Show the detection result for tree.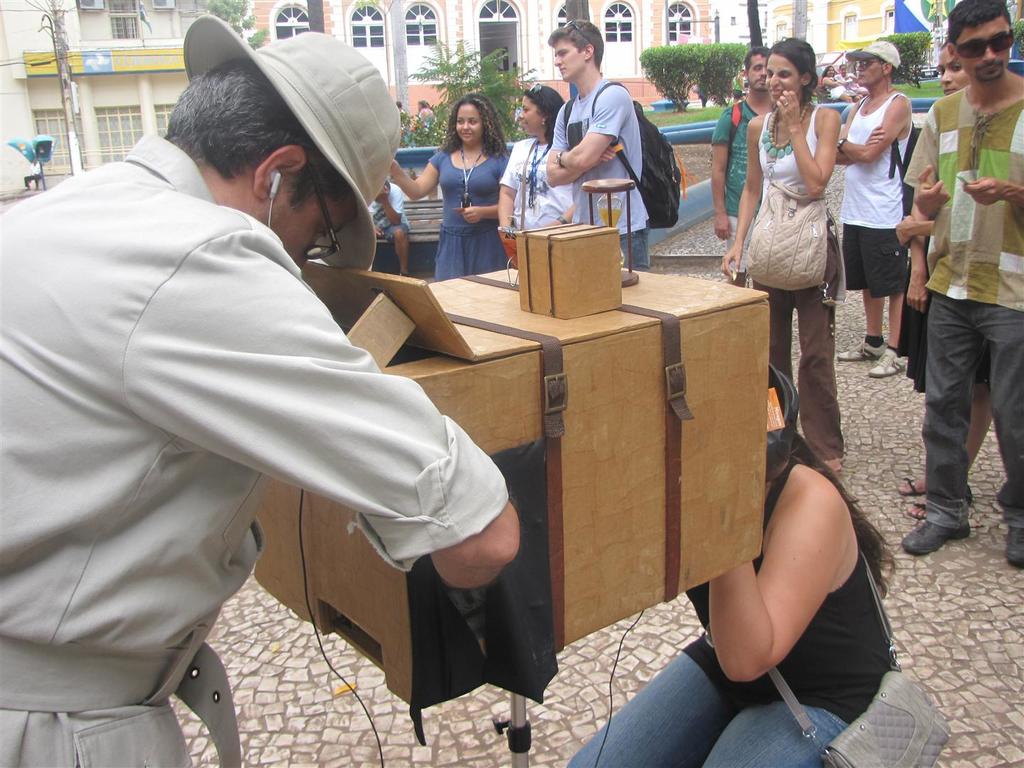
{"left": 201, "top": 0, "right": 270, "bottom": 50}.
